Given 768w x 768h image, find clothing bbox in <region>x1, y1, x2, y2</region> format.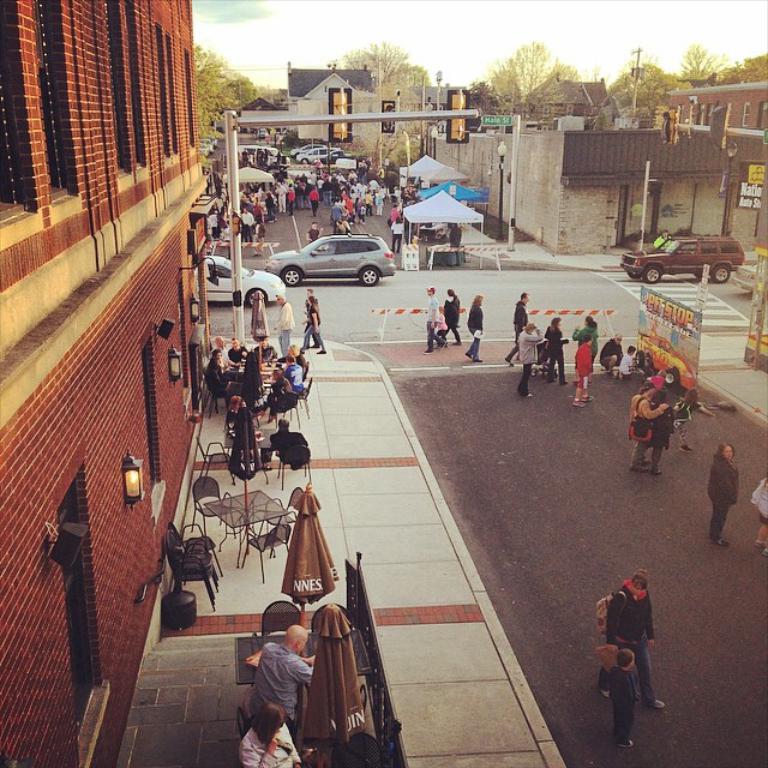
<region>269, 374, 296, 415</region>.
